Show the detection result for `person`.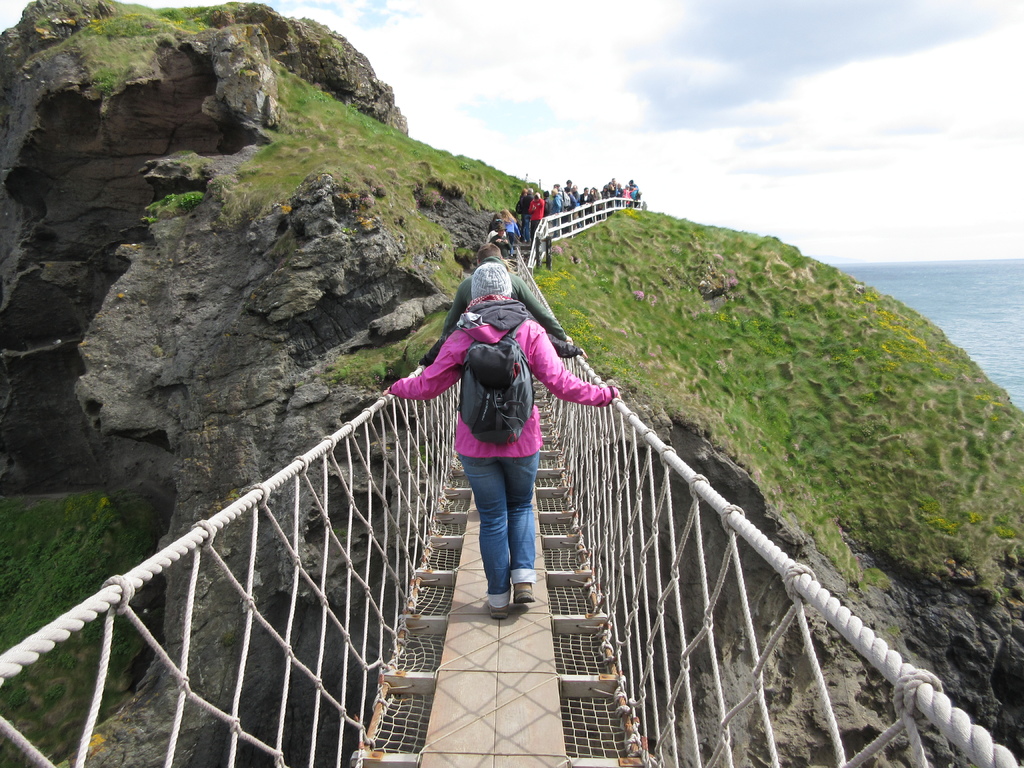
[551, 193, 560, 227].
